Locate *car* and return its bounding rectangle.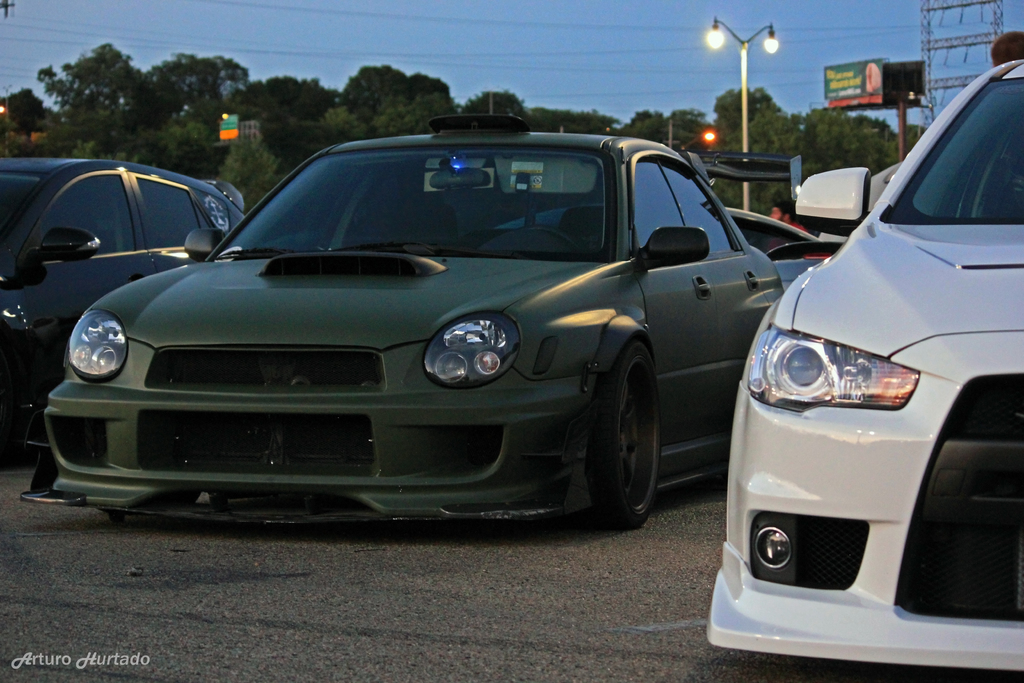
[0, 158, 243, 435].
